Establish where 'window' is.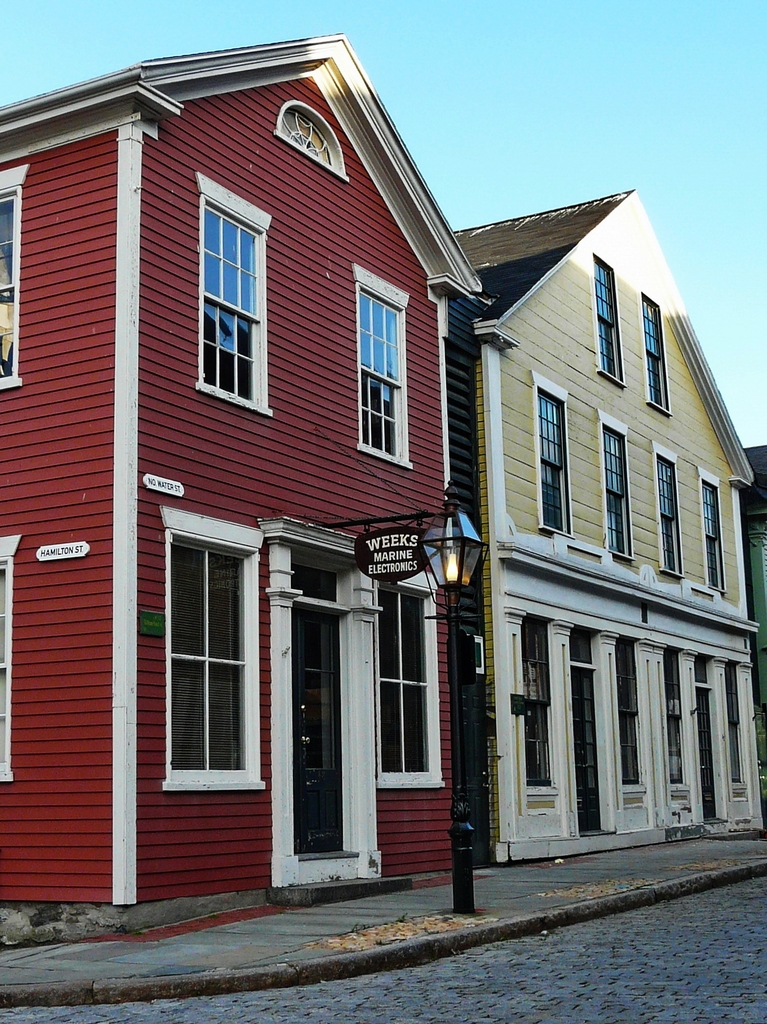
Established at box=[182, 168, 278, 420].
